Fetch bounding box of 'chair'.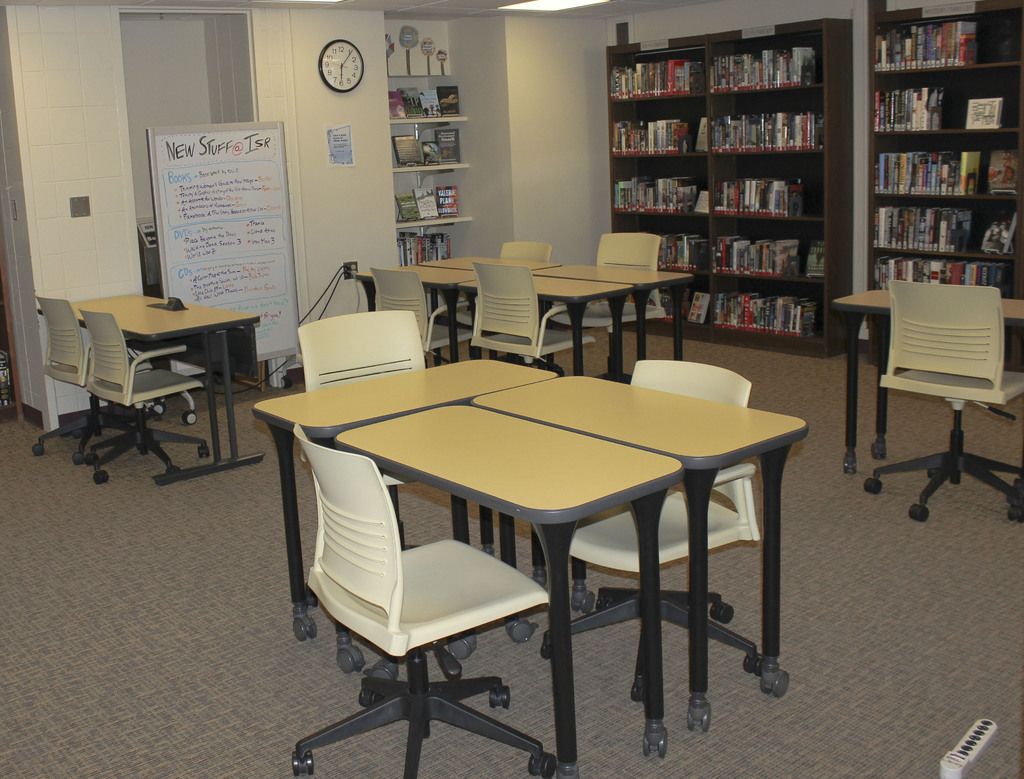
Bbox: x1=29, y1=293, x2=161, y2=463.
